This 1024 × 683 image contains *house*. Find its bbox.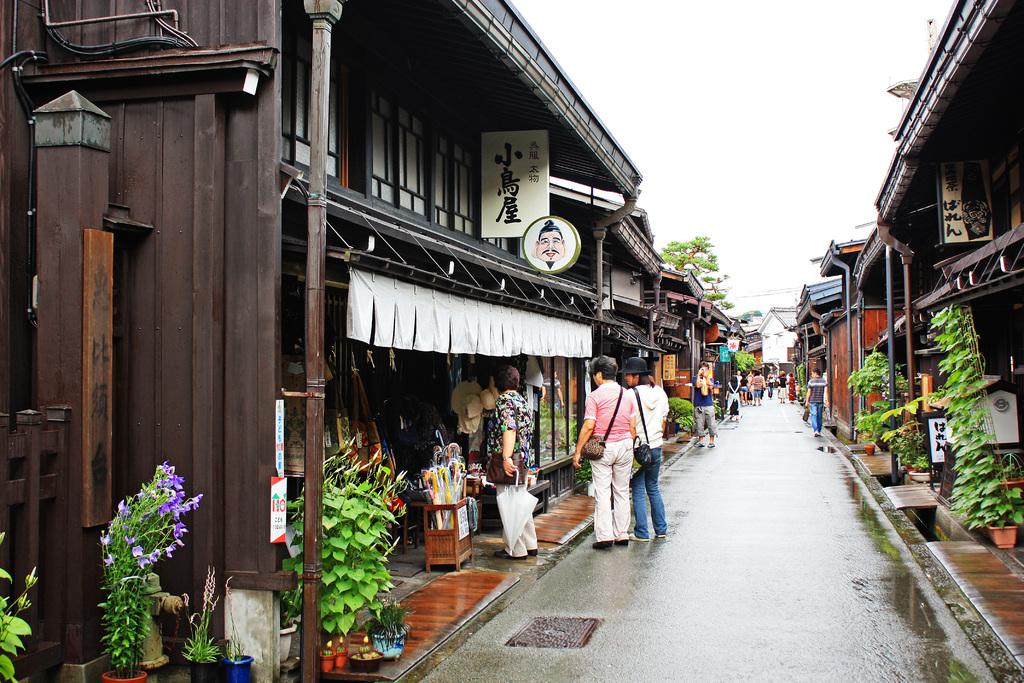
locate(858, 215, 922, 393).
